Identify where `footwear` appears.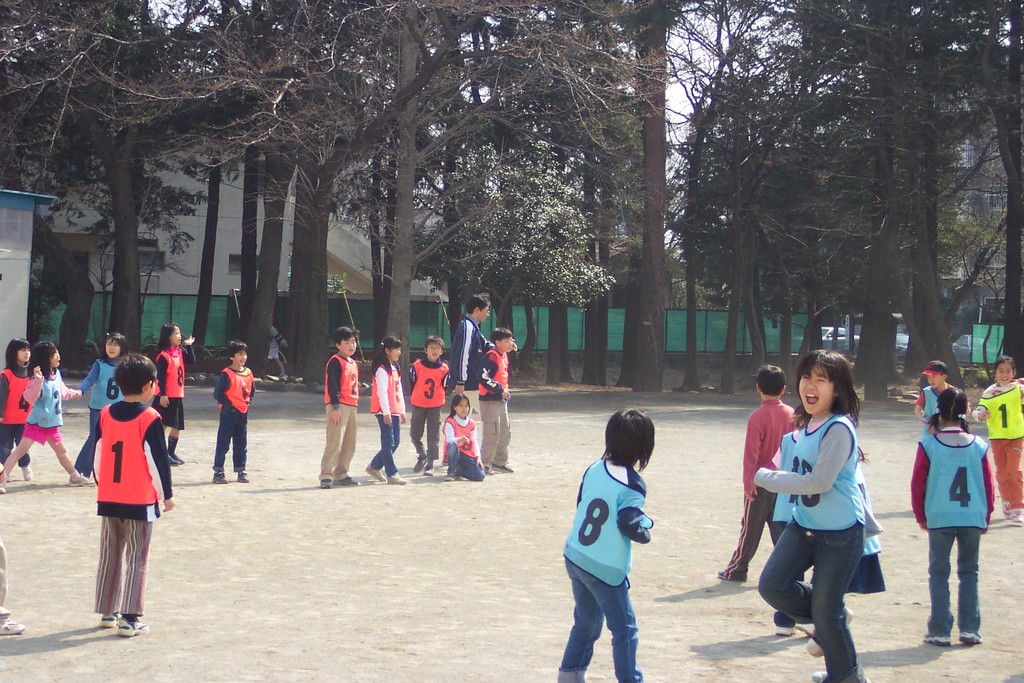
Appears at bbox=(170, 453, 180, 465).
